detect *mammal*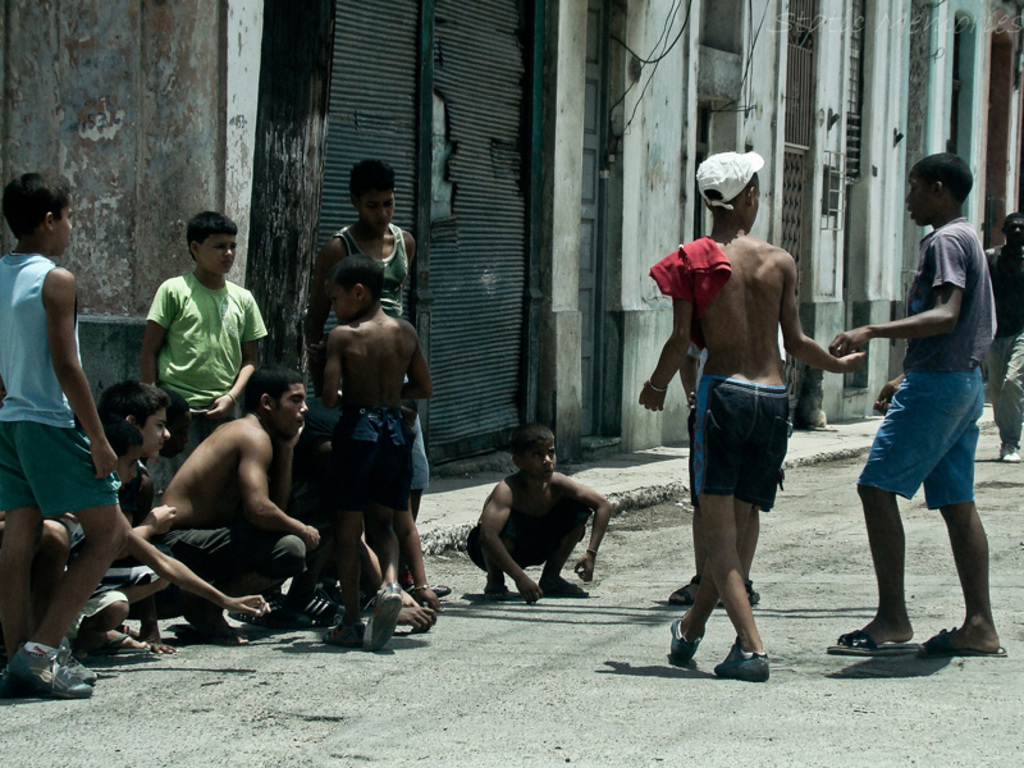
{"x1": 646, "y1": 154, "x2": 863, "y2": 685}
